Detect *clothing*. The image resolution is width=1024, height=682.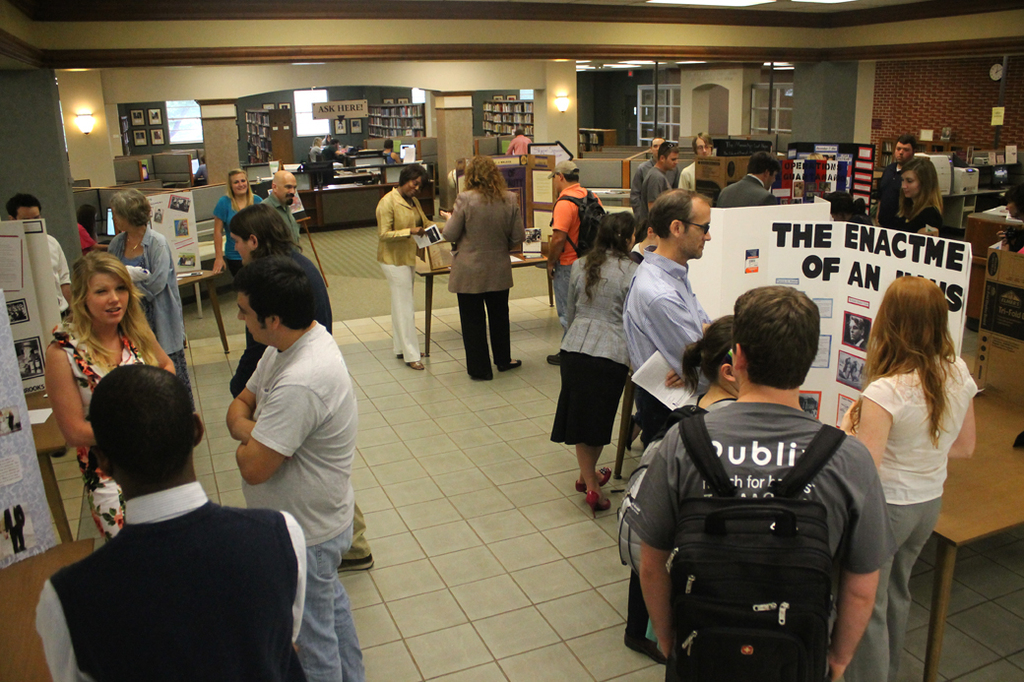
bbox=(261, 192, 302, 250).
